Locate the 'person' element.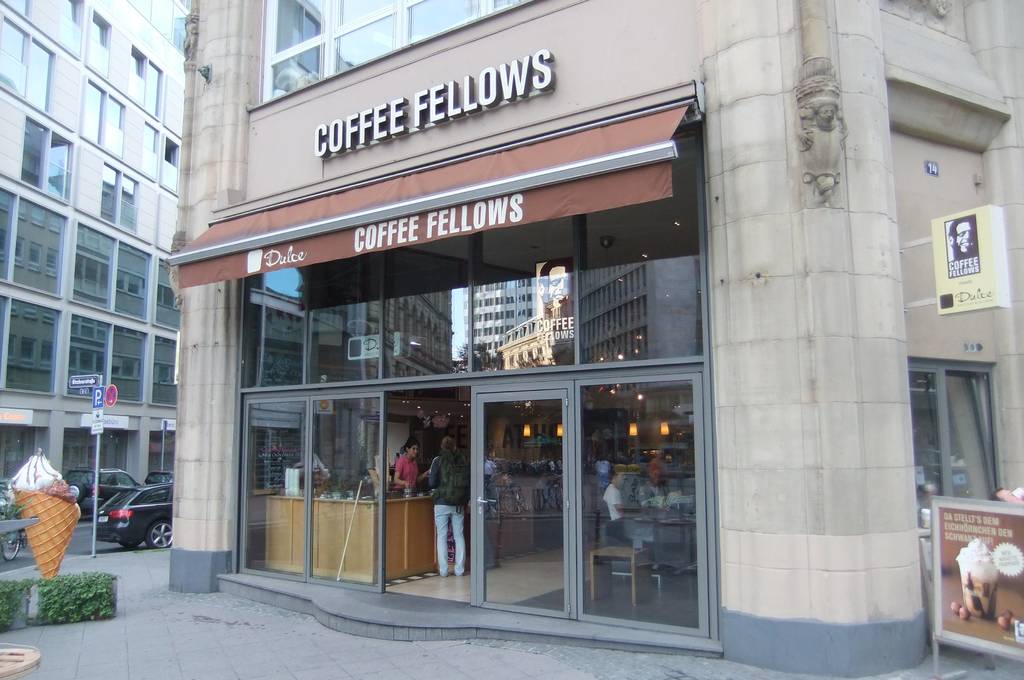
Element bbox: box(388, 432, 434, 495).
